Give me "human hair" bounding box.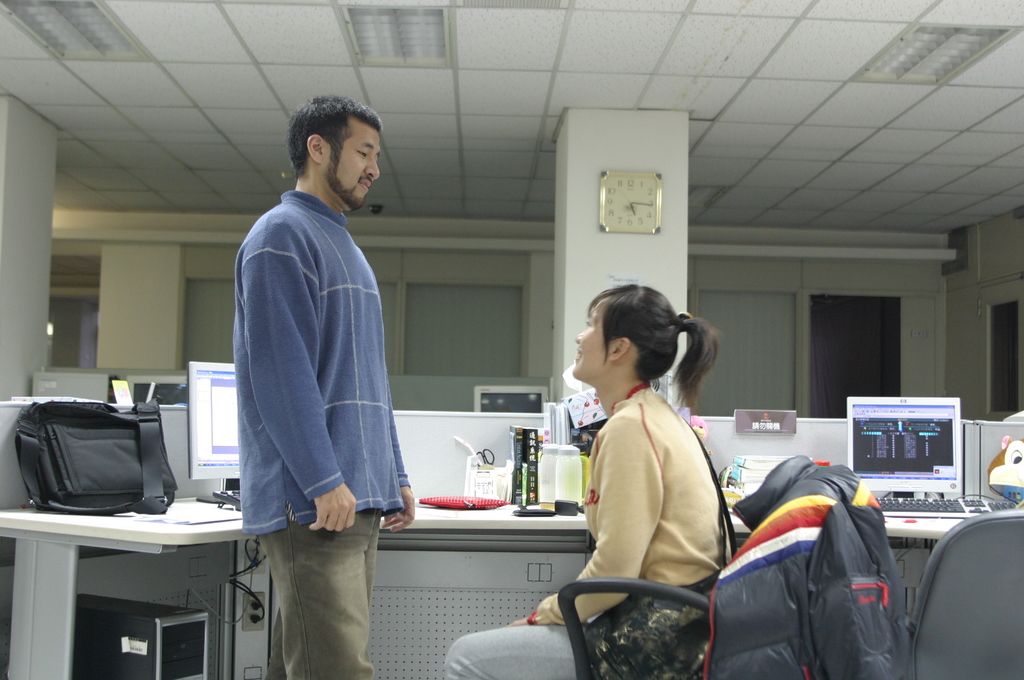
<region>283, 93, 384, 178</region>.
